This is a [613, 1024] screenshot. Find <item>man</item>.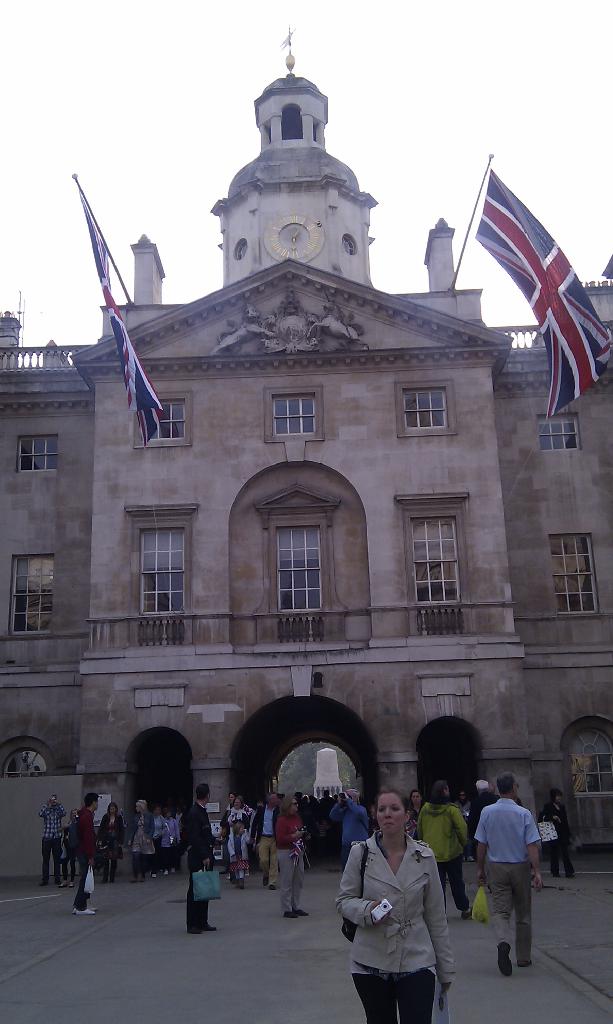
Bounding box: [464,780,493,851].
